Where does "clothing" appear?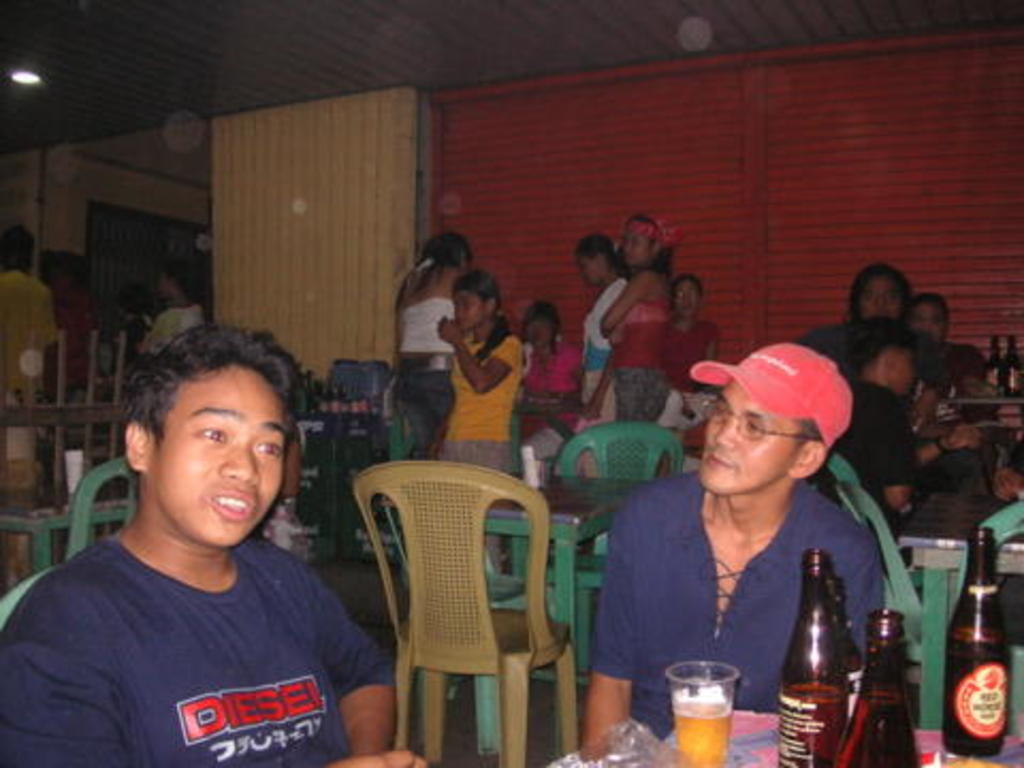
Appears at select_region(657, 316, 719, 429).
